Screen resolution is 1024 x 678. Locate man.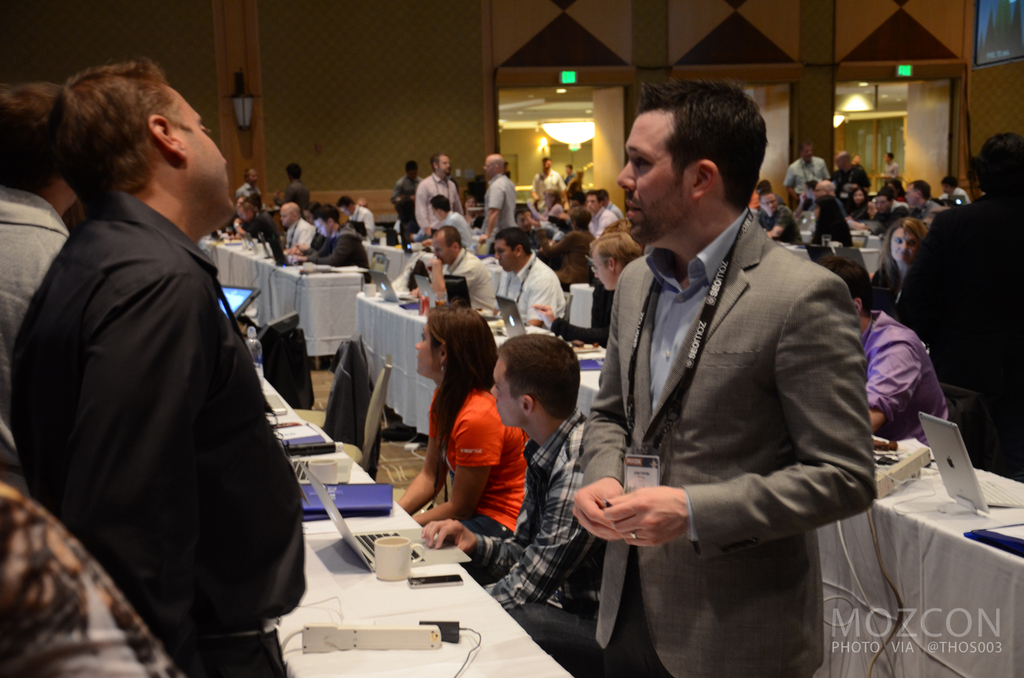
<region>783, 139, 829, 206</region>.
